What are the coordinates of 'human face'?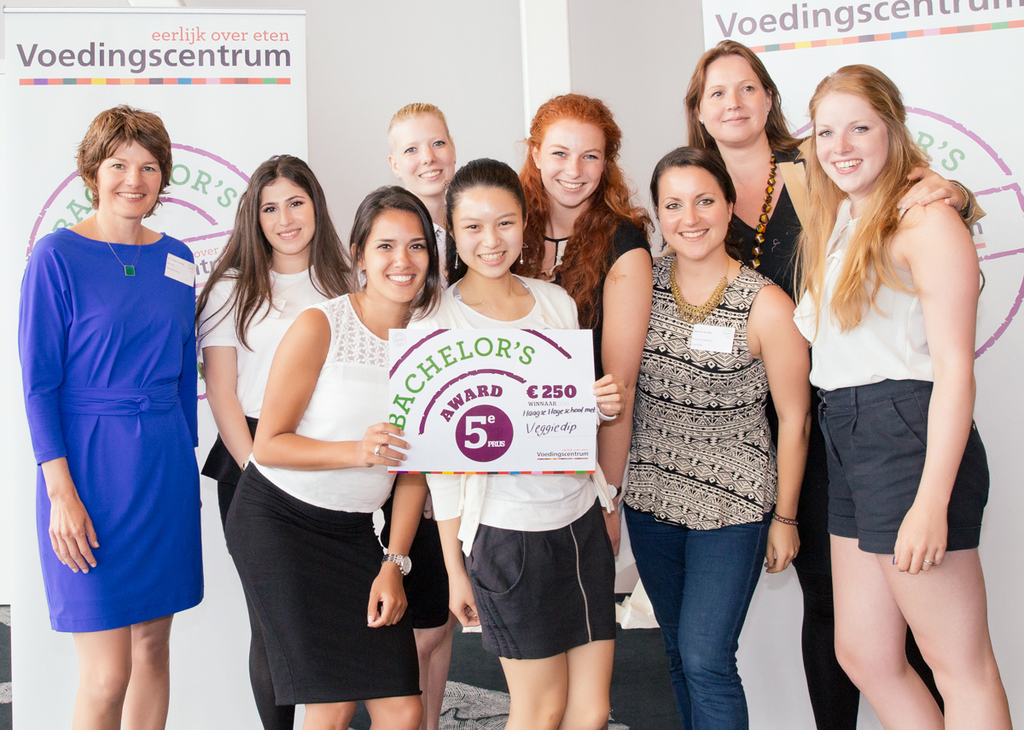
<region>260, 177, 313, 256</region>.
